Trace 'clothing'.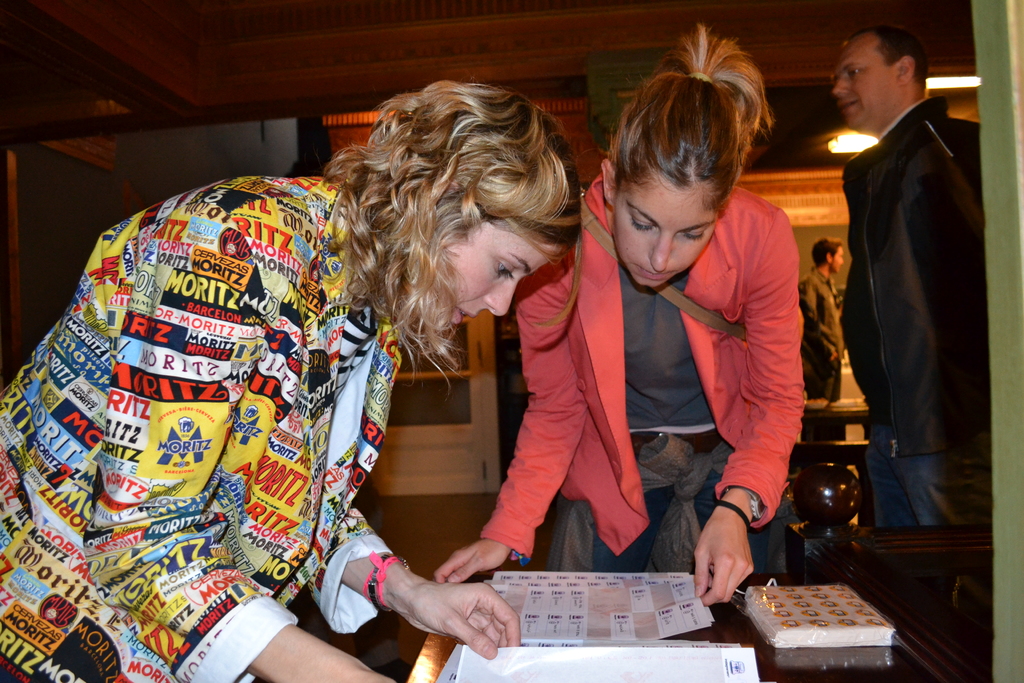
Traced to (left=17, top=145, right=372, bottom=643).
